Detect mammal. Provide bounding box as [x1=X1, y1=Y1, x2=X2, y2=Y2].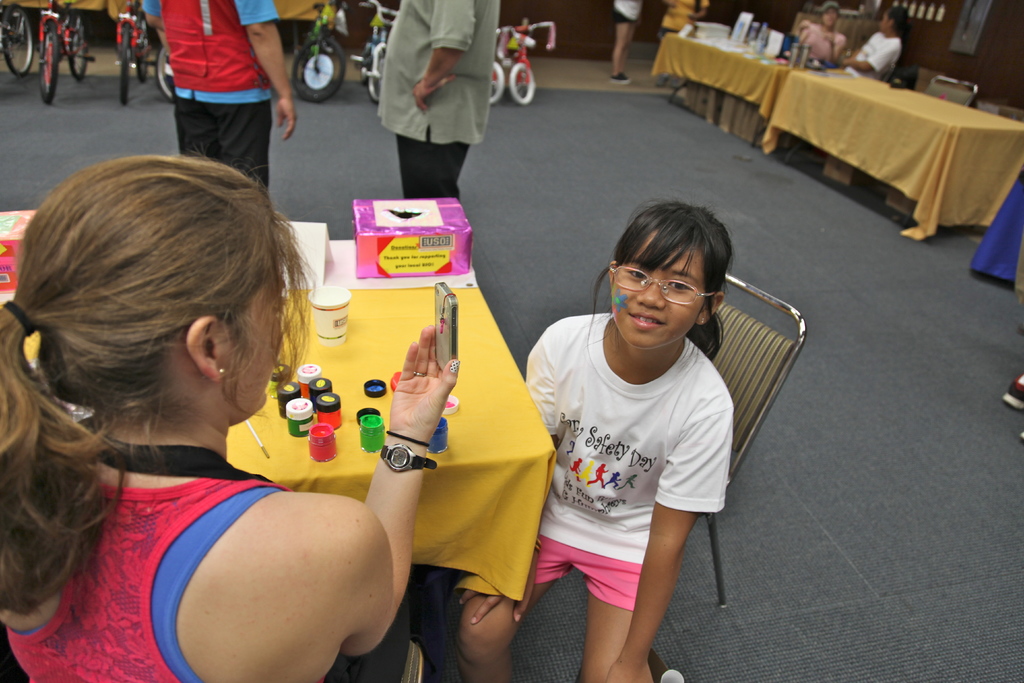
[x1=658, y1=0, x2=709, y2=42].
